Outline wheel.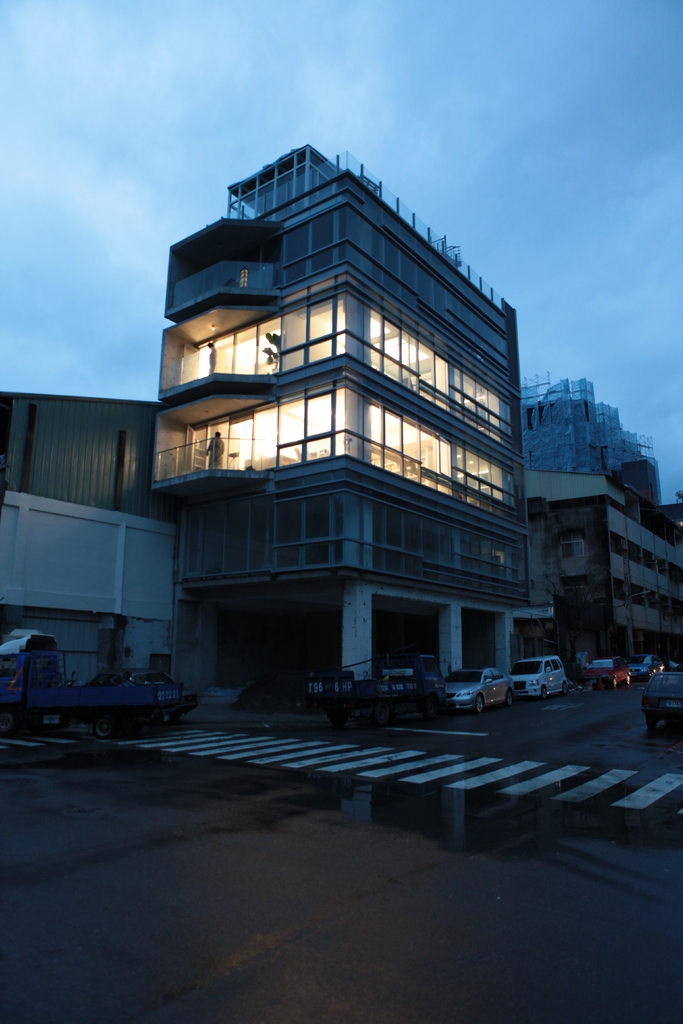
Outline: locate(329, 706, 348, 727).
